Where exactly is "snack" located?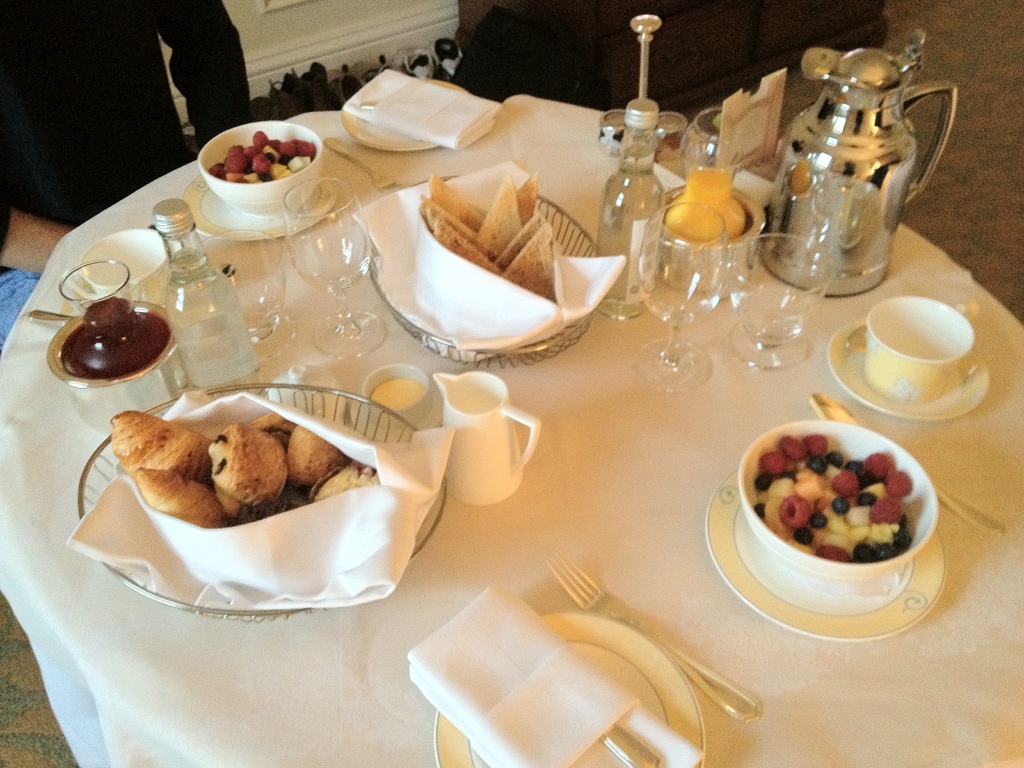
Its bounding box is 212/131/322/184.
